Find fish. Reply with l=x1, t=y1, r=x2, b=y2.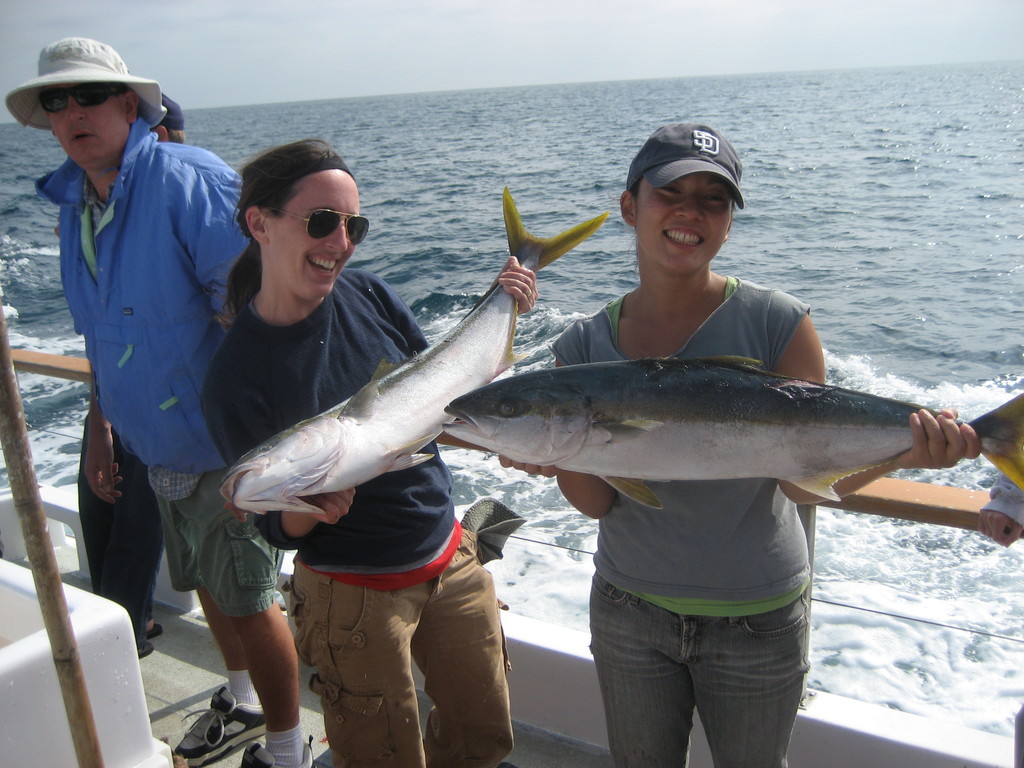
l=437, t=326, r=992, b=542.
